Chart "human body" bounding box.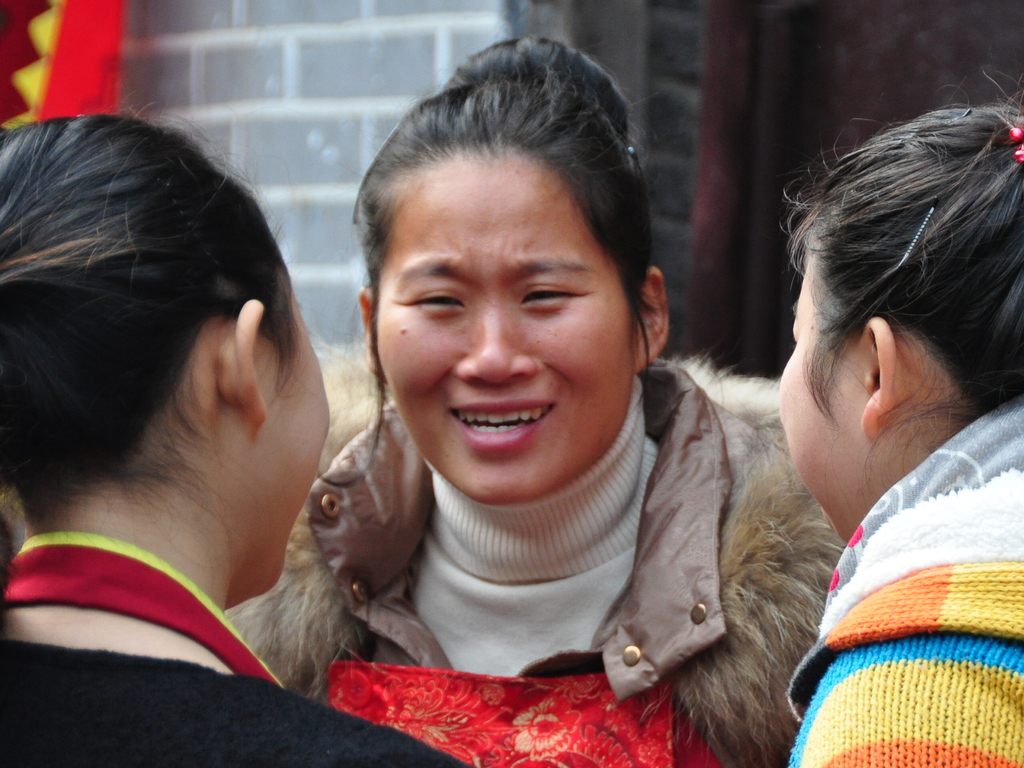
Charted: 0/102/454/767.
